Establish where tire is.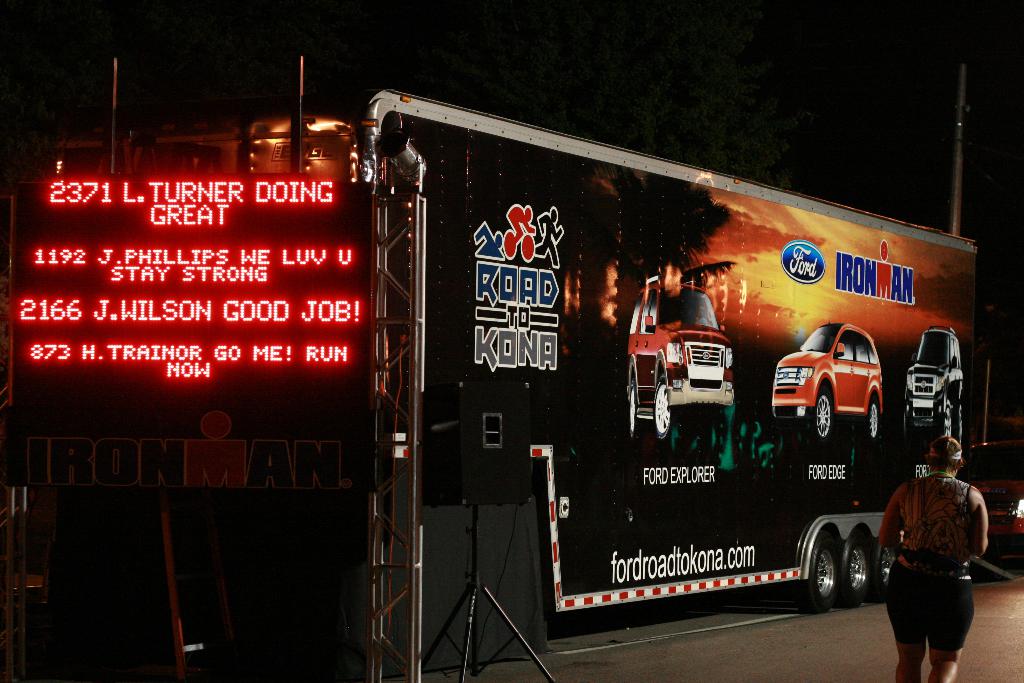
Established at bbox=(834, 541, 867, 604).
